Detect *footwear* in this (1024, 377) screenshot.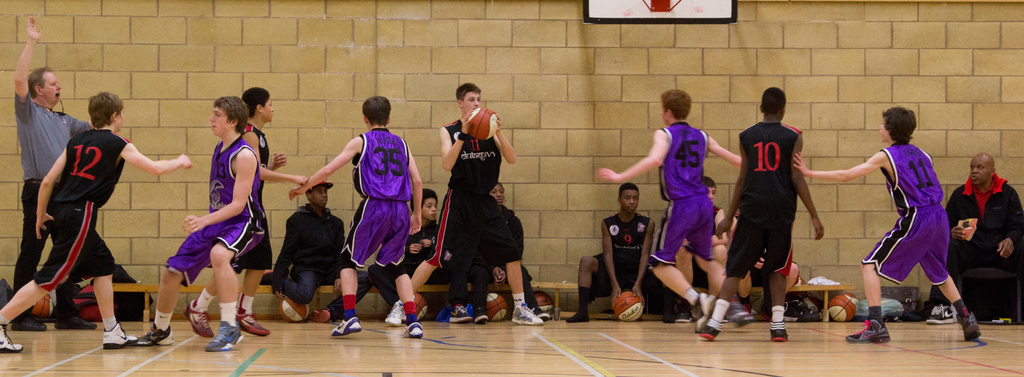
Detection: (x1=924, y1=305, x2=956, y2=326).
